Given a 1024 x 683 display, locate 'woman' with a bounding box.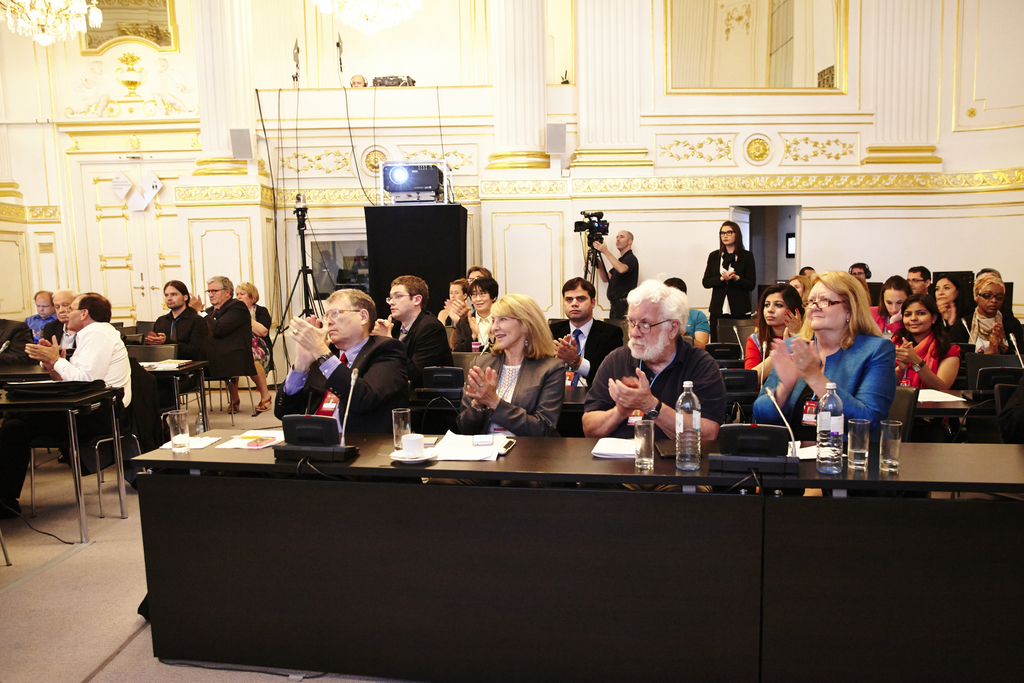
Located: bbox=(742, 284, 805, 366).
